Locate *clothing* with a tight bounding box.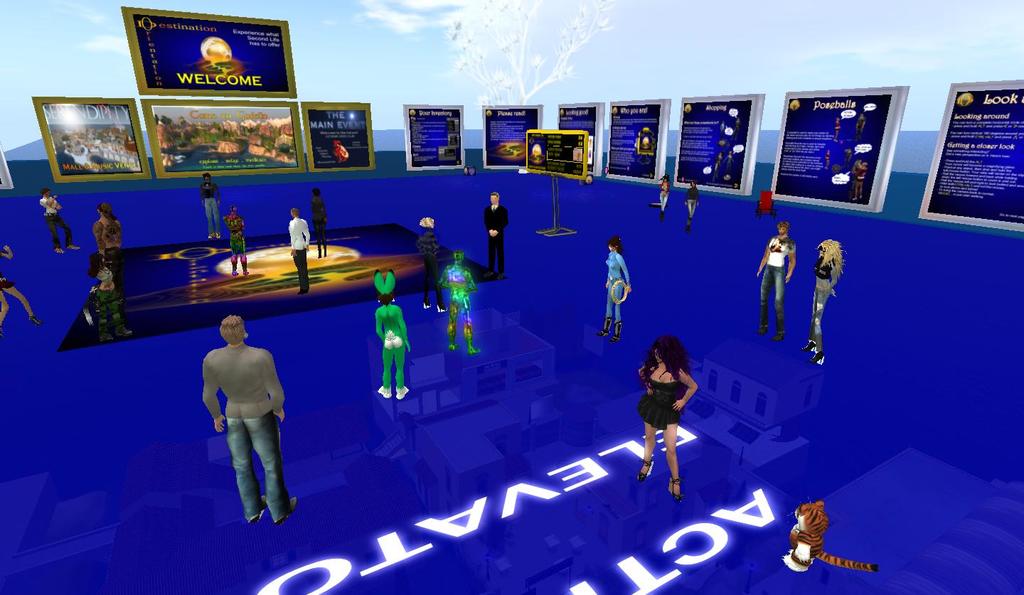
bbox(289, 220, 311, 292).
